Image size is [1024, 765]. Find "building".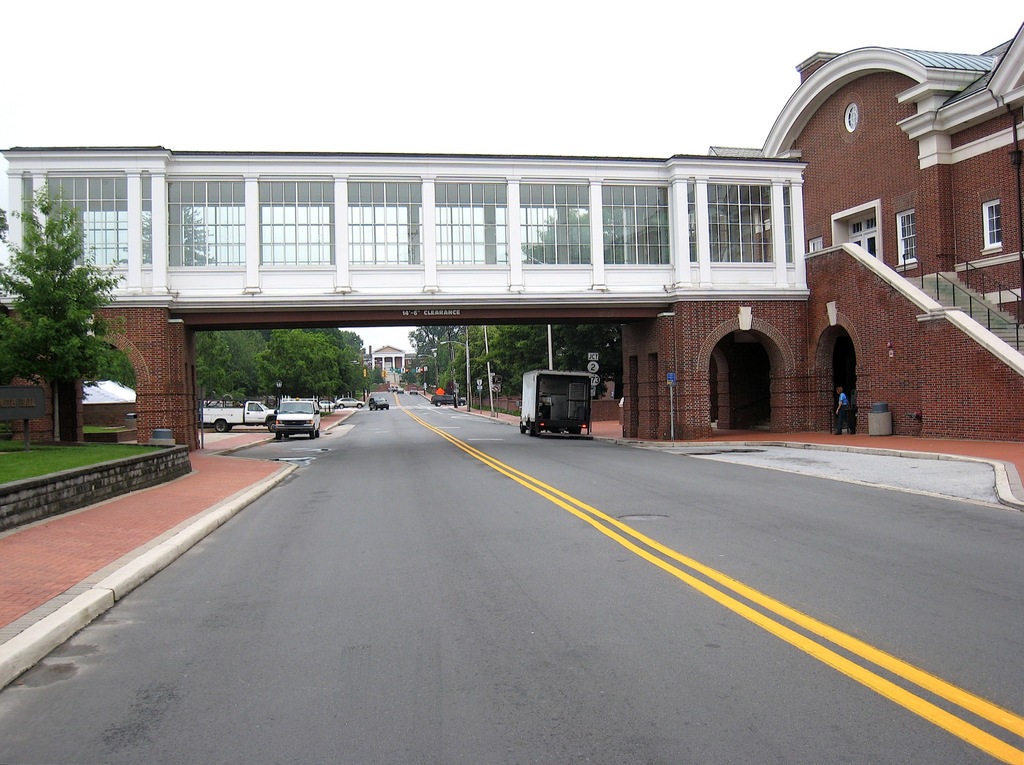
<box>2,22,1023,438</box>.
